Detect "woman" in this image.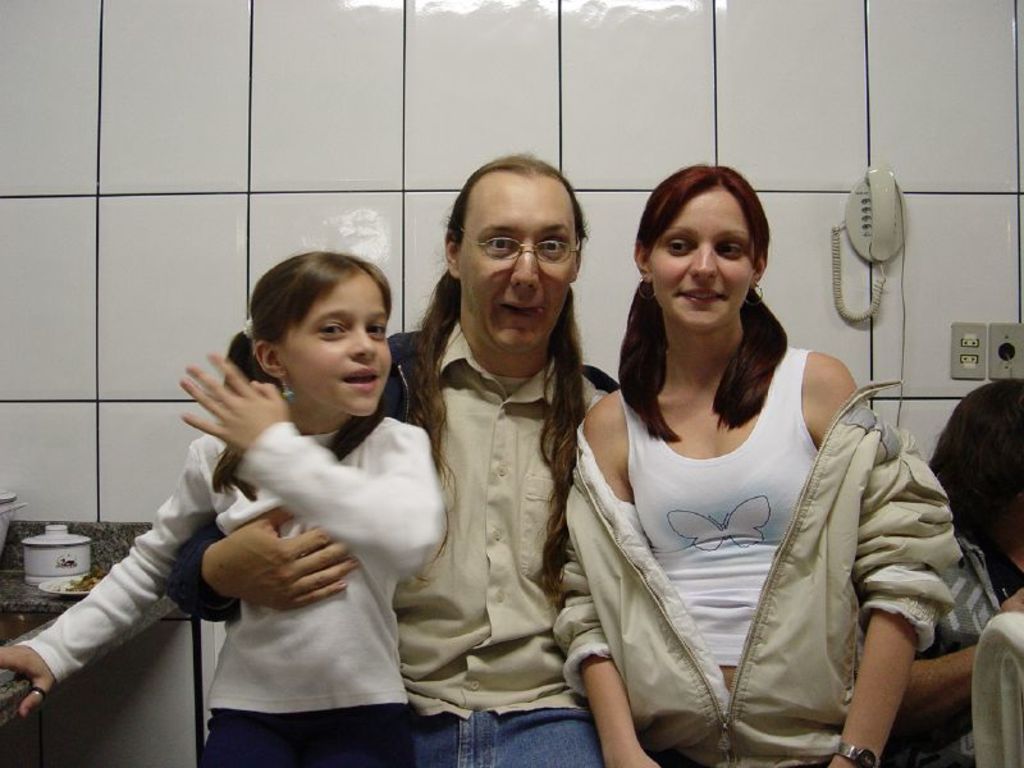
Detection: region(570, 168, 913, 754).
